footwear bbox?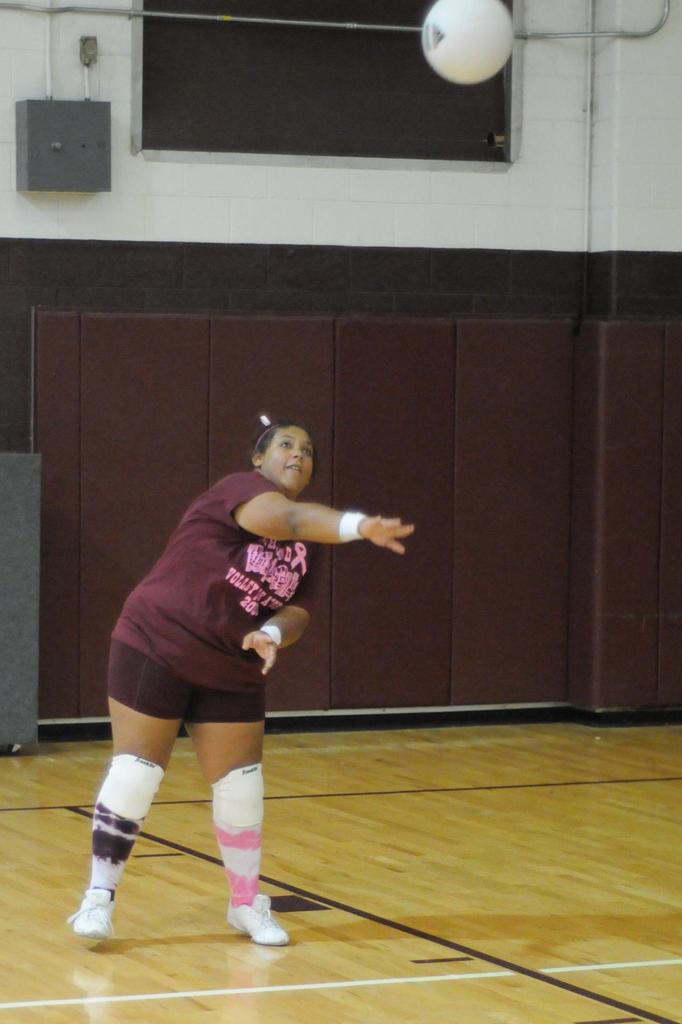
(67, 884, 116, 944)
